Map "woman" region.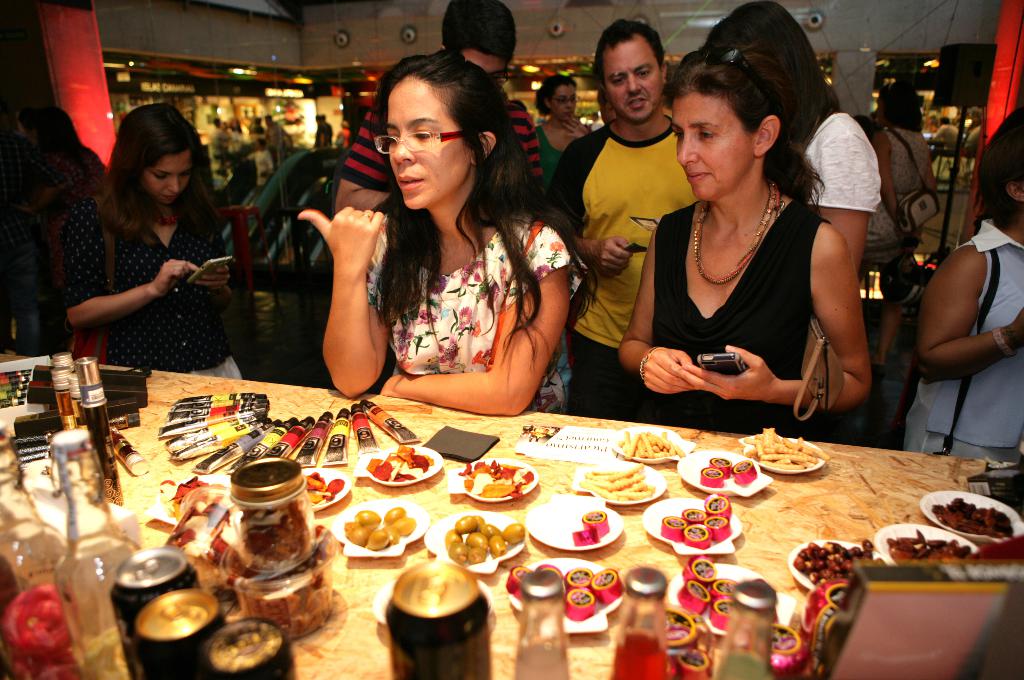
Mapped to (x1=43, y1=101, x2=243, y2=379).
